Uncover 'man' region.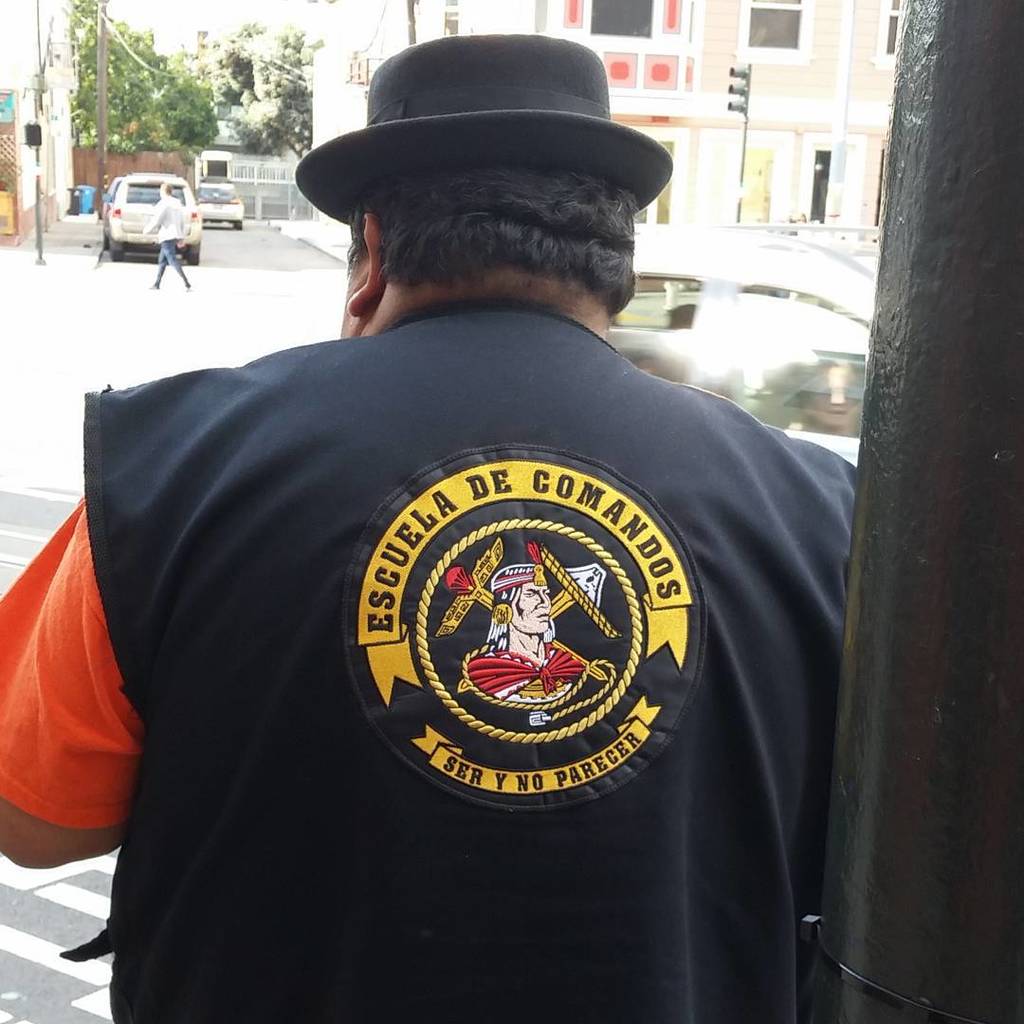
Uncovered: [left=27, top=23, right=894, bottom=1021].
